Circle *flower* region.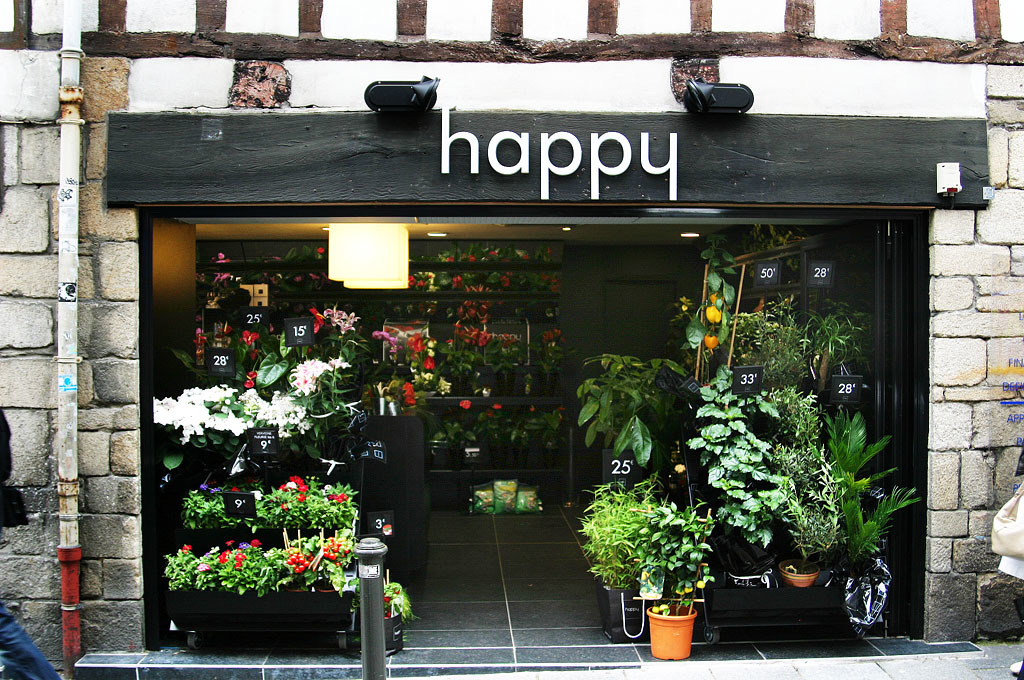
Region: x1=305, y1=302, x2=332, y2=331.
